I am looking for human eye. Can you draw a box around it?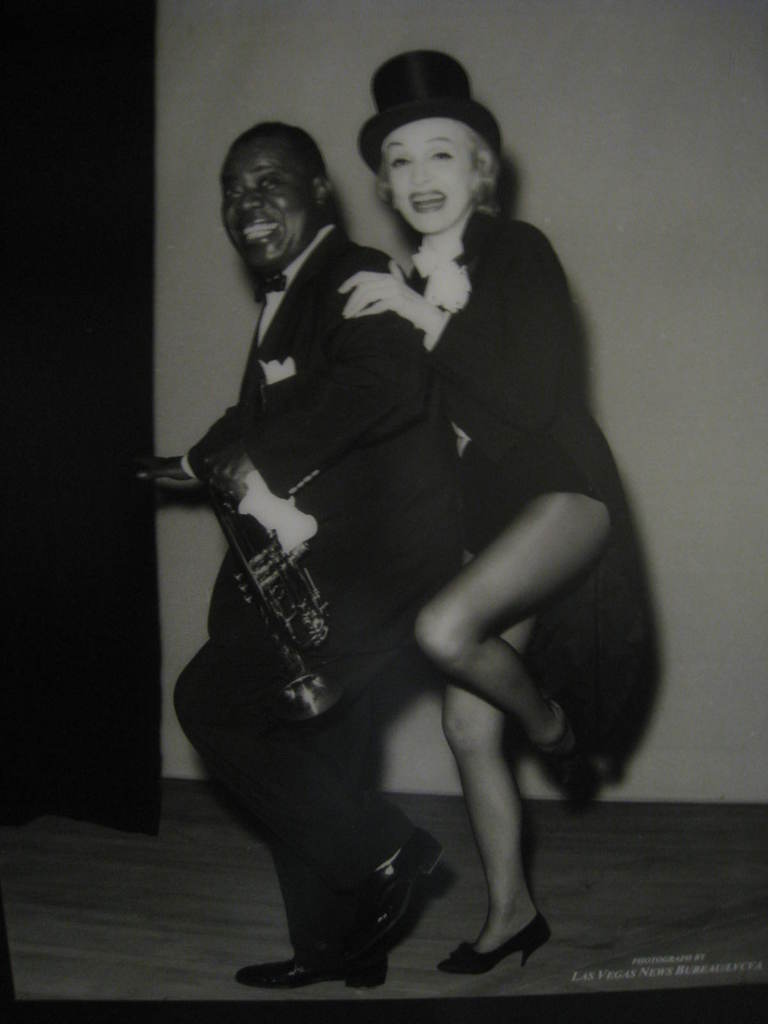
Sure, the bounding box is region(433, 147, 452, 166).
